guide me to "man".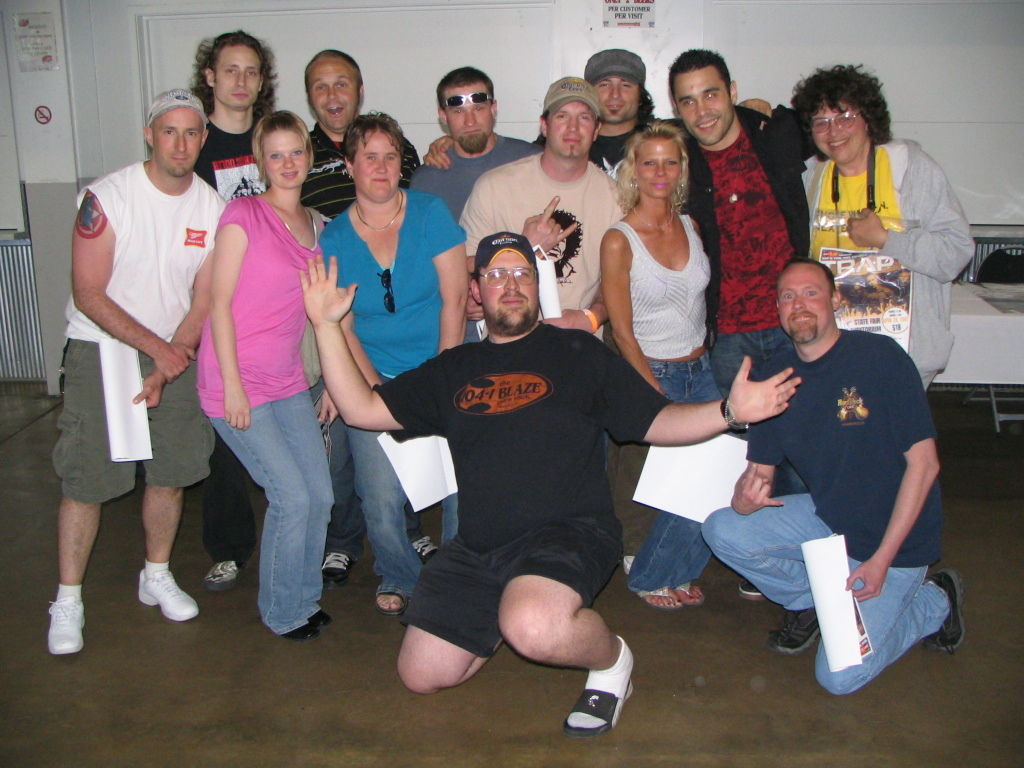
Guidance: x1=420, y1=46, x2=775, y2=189.
